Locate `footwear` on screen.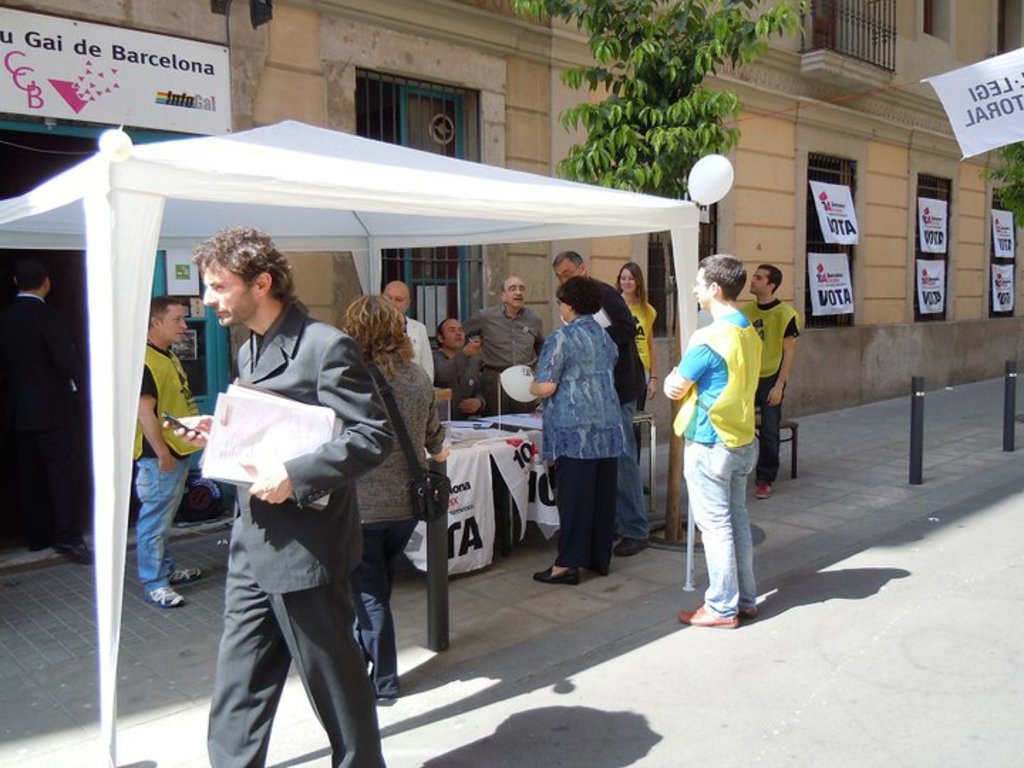
On screen at bbox=(142, 585, 183, 607).
